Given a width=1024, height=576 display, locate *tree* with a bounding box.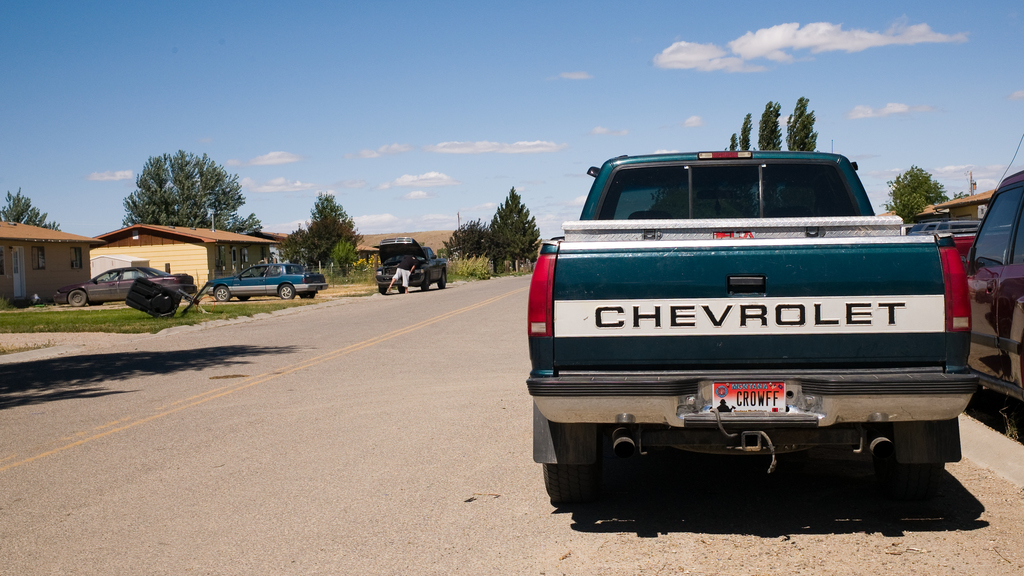
Located: rect(303, 187, 362, 267).
